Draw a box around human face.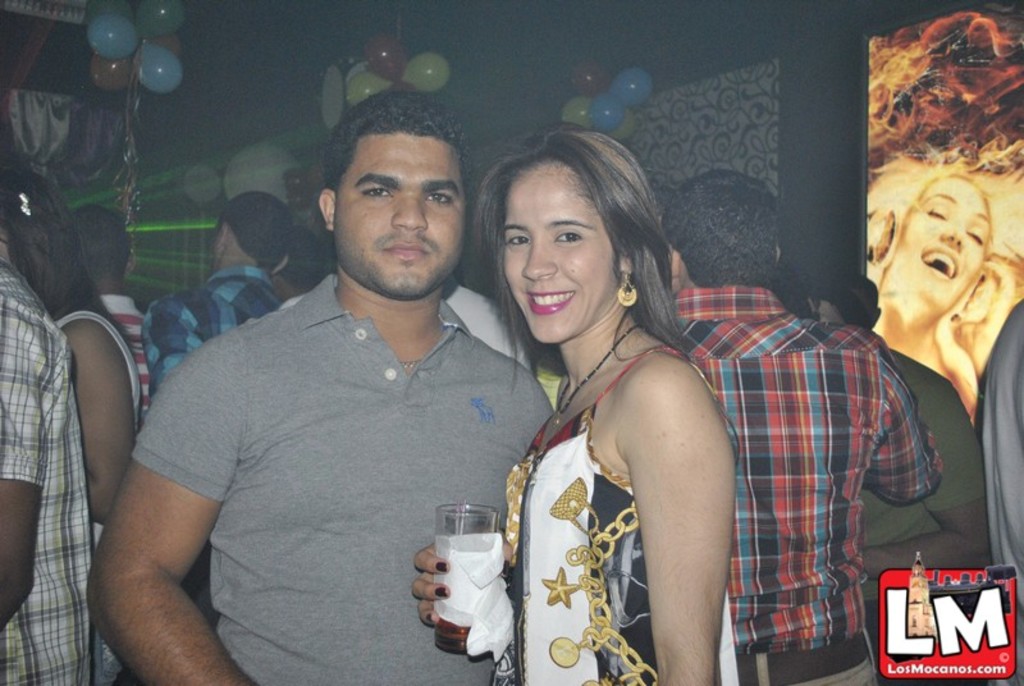
pyautogui.locateOnScreen(500, 166, 618, 349).
